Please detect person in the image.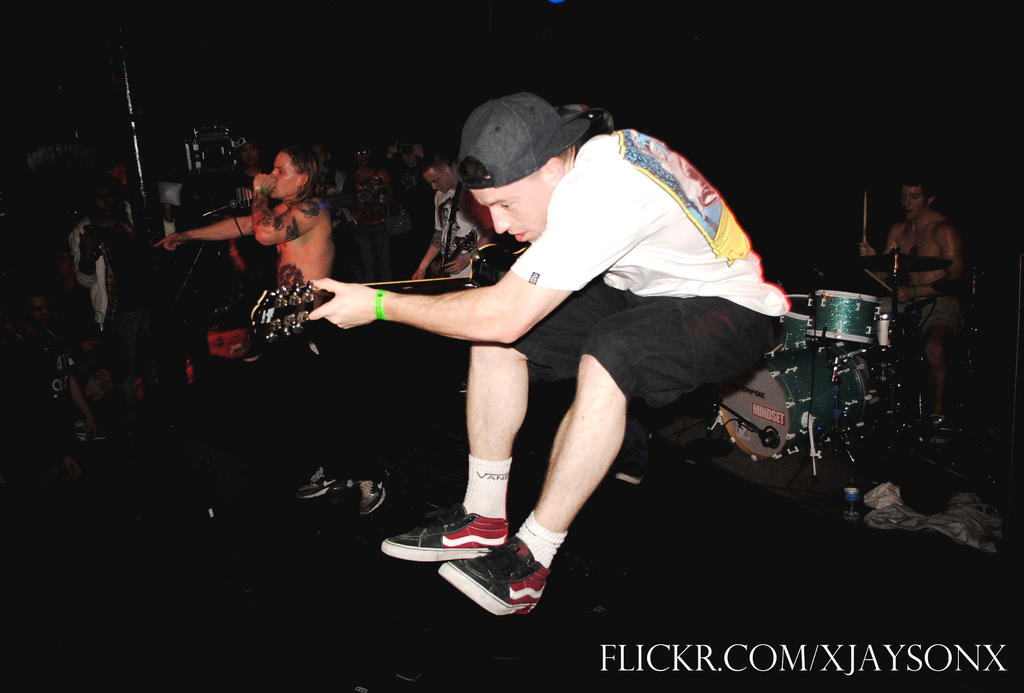
(x1=855, y1=174, x2=967, y2=454).
